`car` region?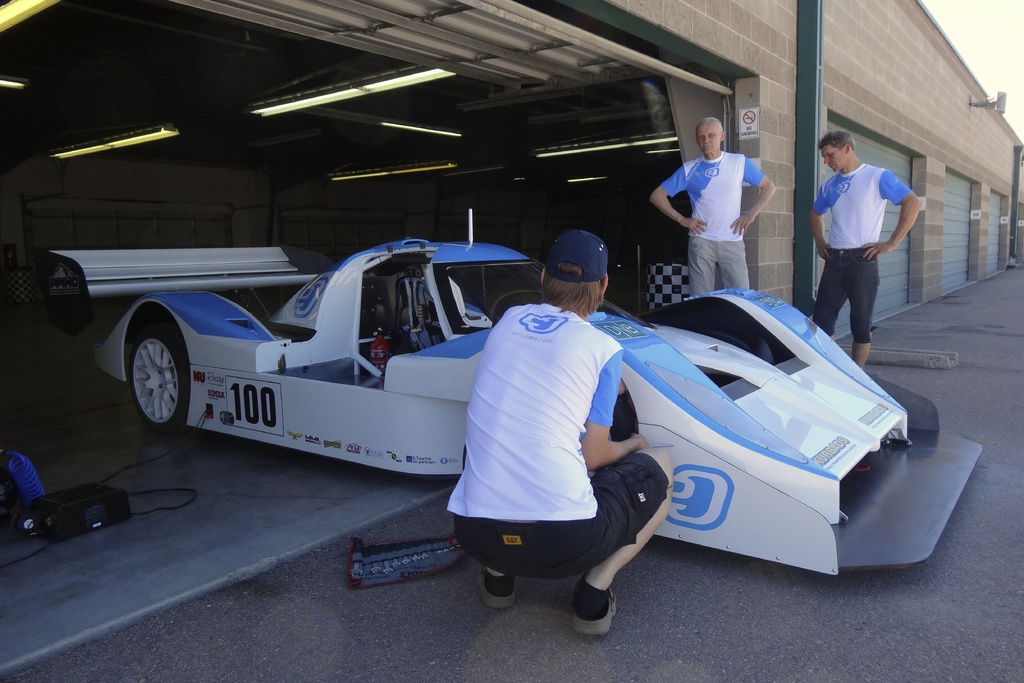
[36, 233, 983, 580]
